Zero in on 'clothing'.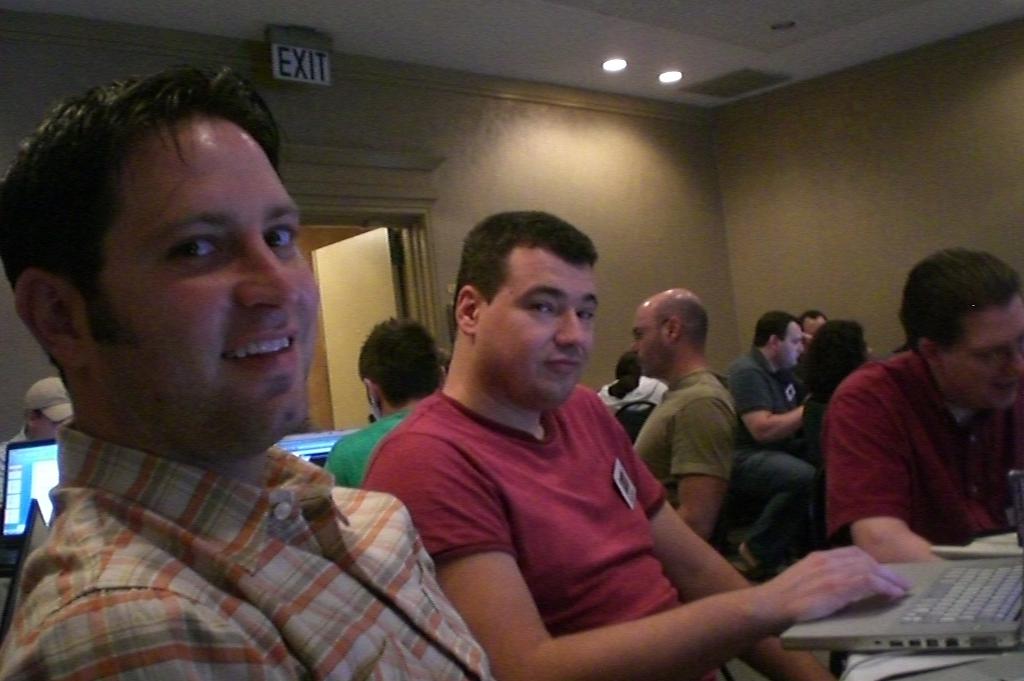
Zeroed in: x1=634, y1=367, x2=739, y2=506.
